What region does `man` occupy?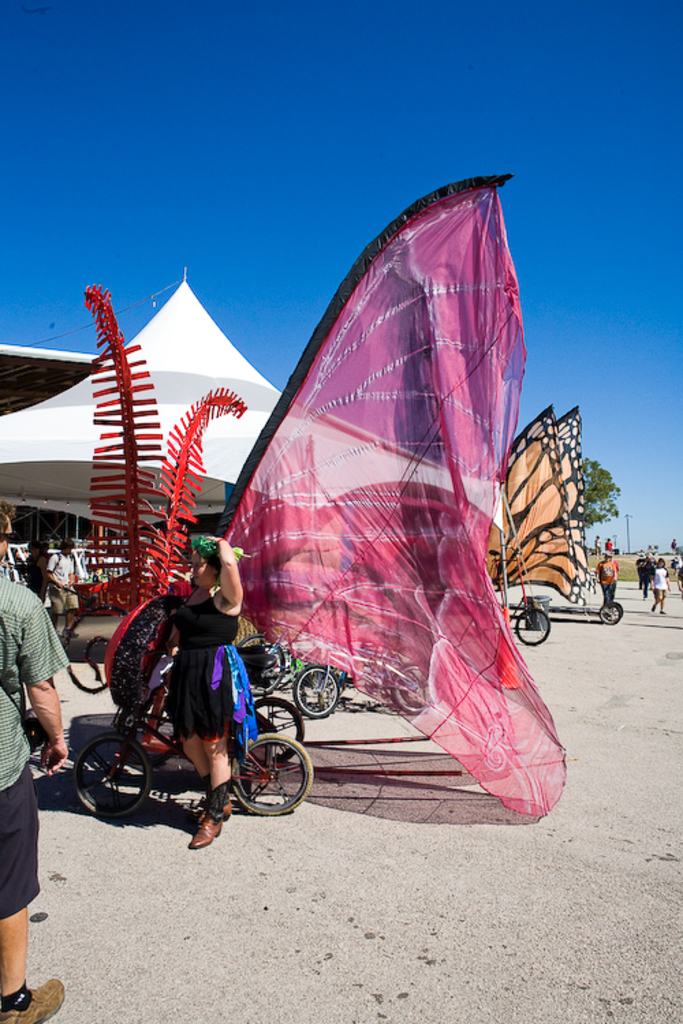
{"left": 598, "top": 553, "right": 620, "bottom": 598}.
